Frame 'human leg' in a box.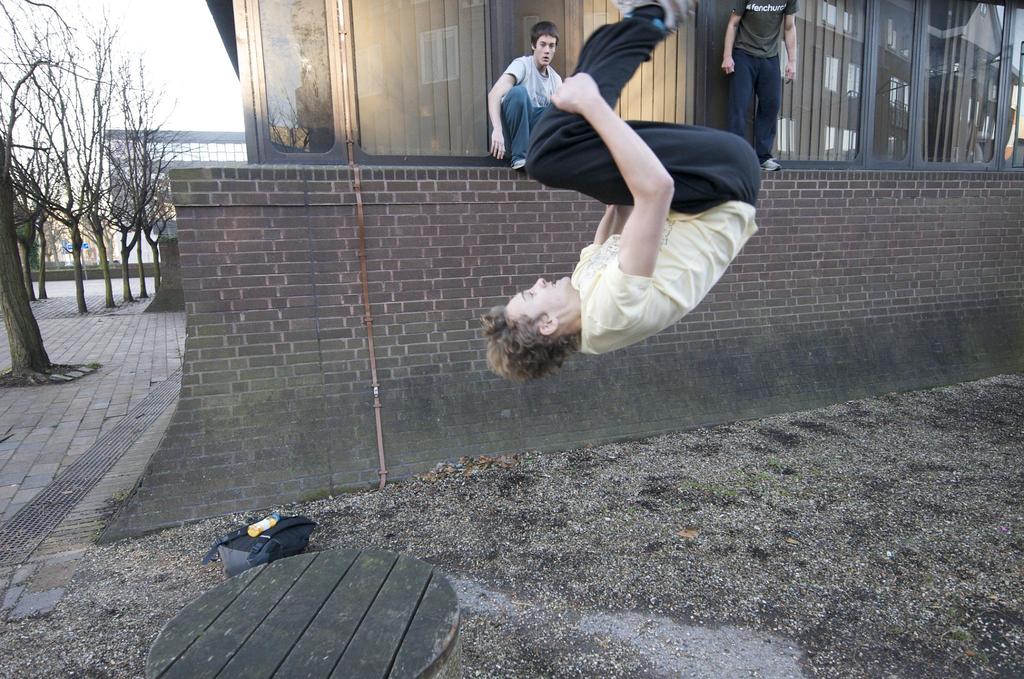
[492,87,539,165].
